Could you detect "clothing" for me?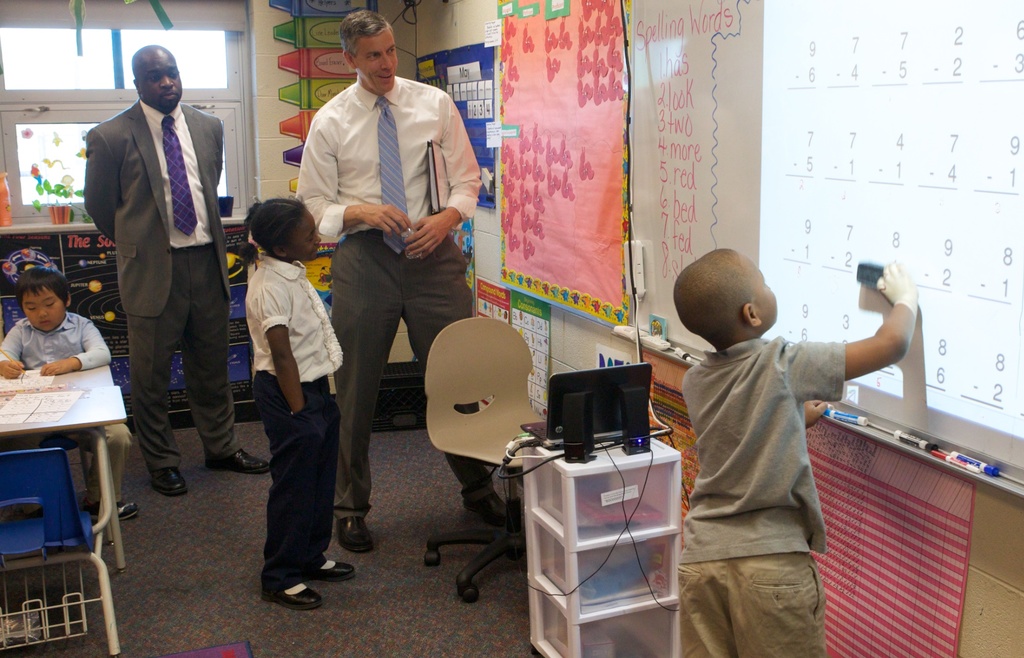
Detection result: l=0, t=310, r=134, b=511.
